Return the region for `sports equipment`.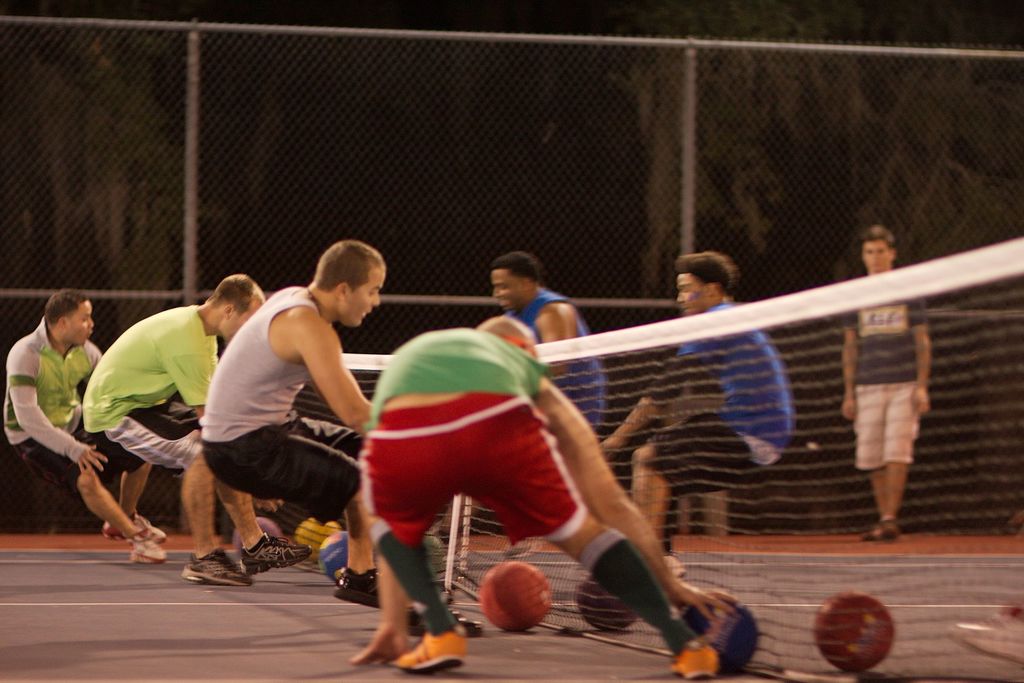
left=479, top=561, right=554, bottom=634.
